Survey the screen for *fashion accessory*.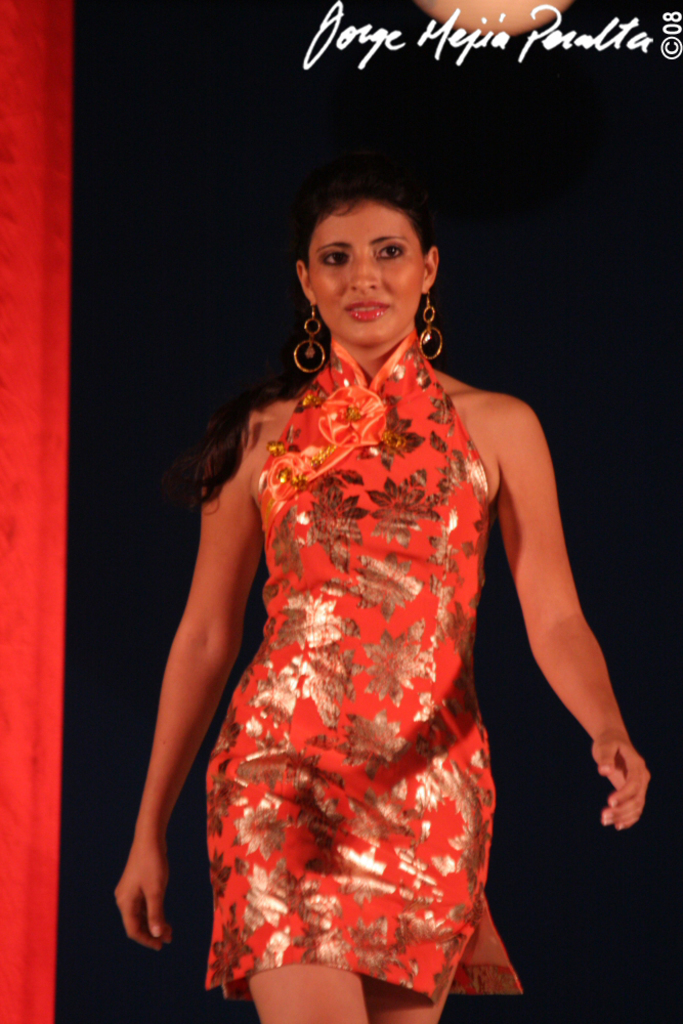
Survey found: bbox(415, 289, 443, 362).
